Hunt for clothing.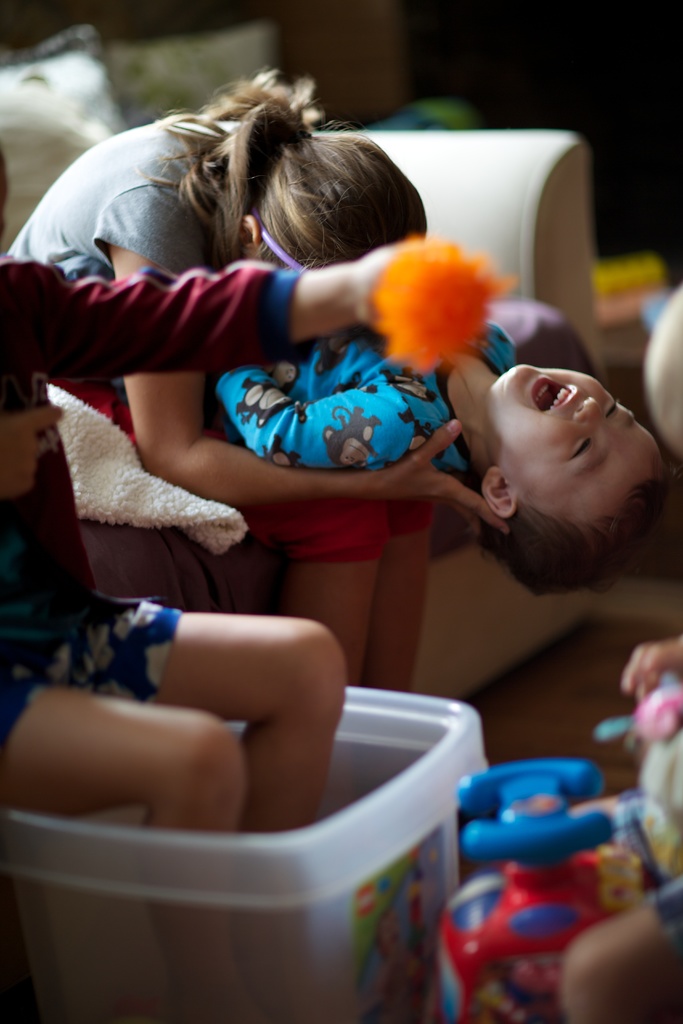
Hunted down at 0, 257, 304, 758.
